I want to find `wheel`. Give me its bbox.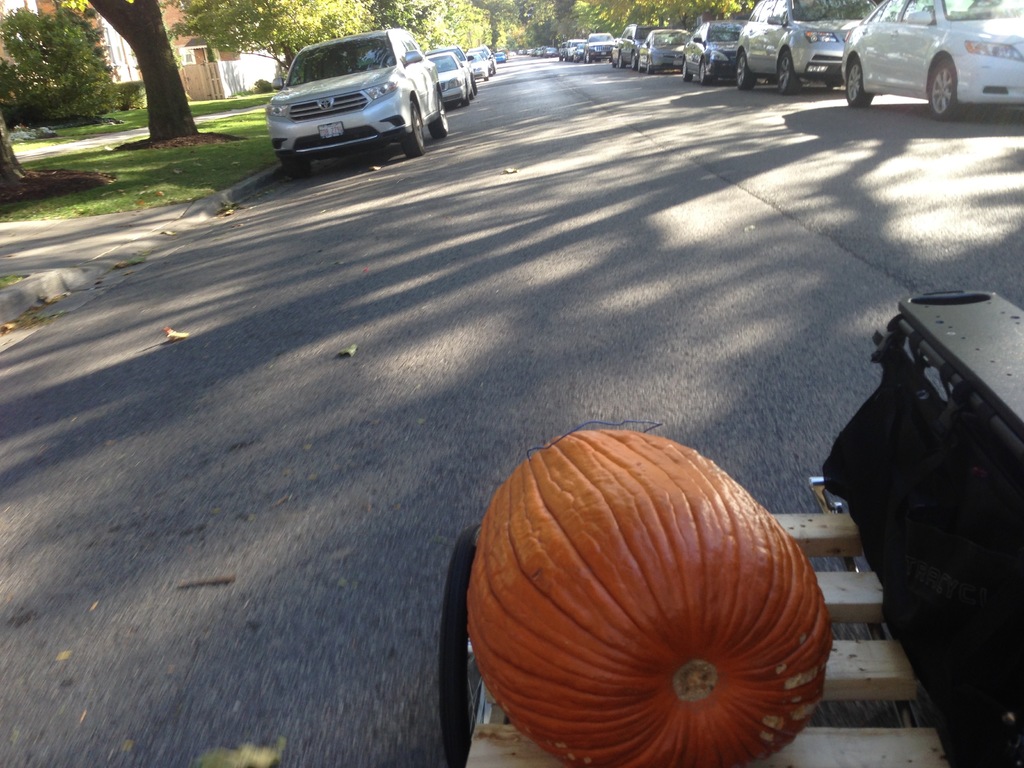
l=396, t=98, r=427, b=152.
